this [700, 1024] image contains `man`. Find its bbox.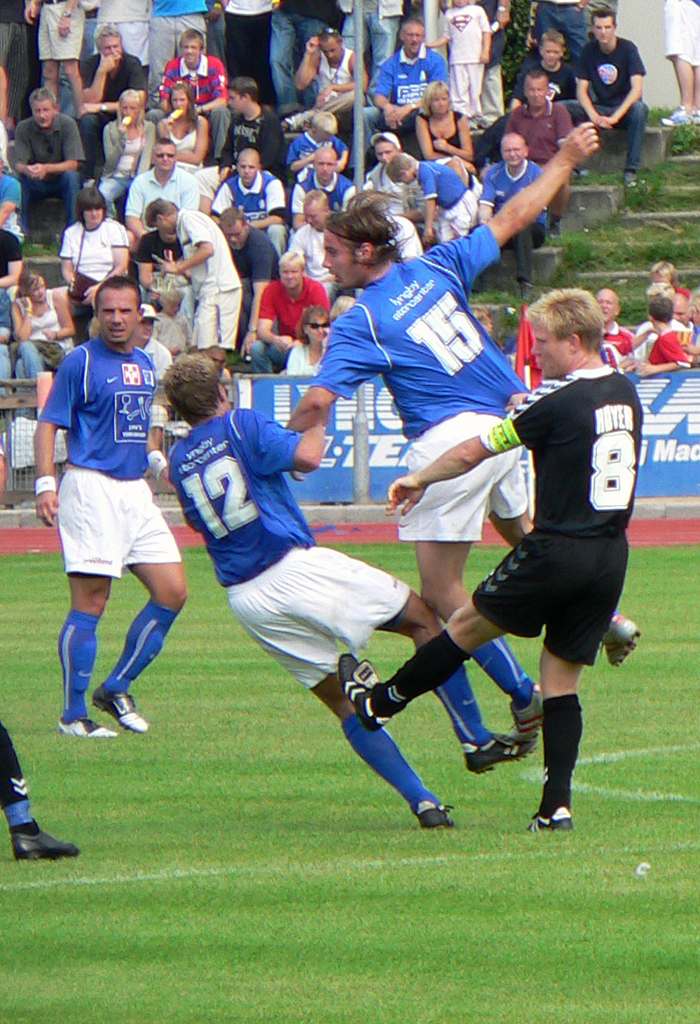
left=137, top=187, right=248, bottom=372.
